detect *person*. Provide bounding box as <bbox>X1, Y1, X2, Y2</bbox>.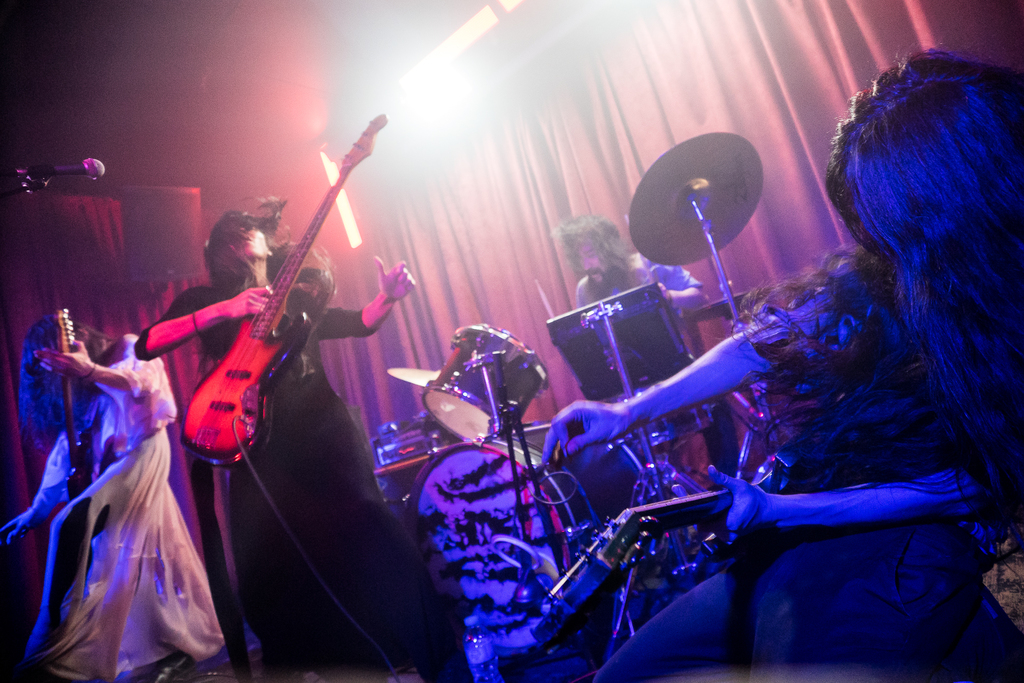
<bbox>10, 285, 212, 682</bbox>.
